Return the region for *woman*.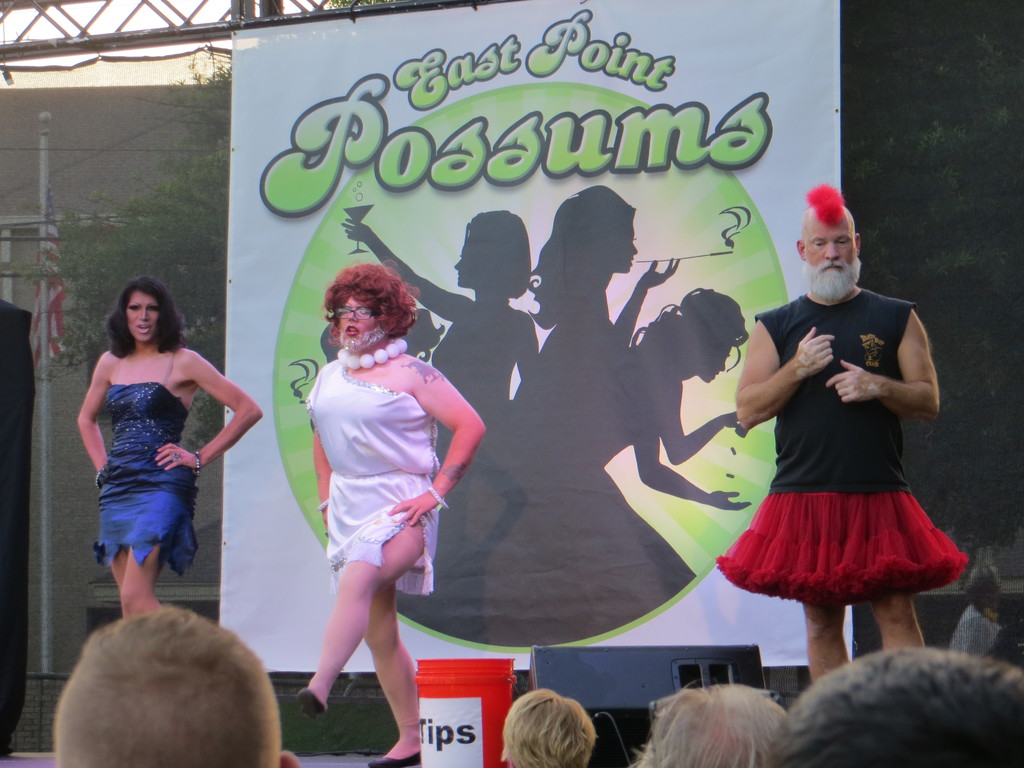
555 287 748 515.
